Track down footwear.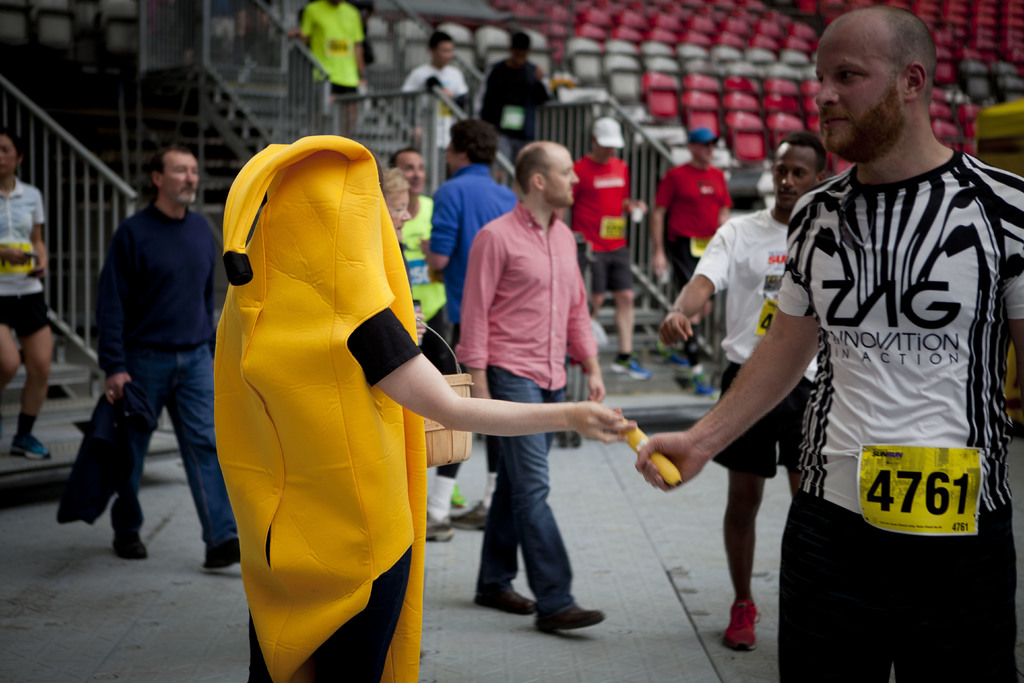
Tracked to region(115, 525, 154, 559).
